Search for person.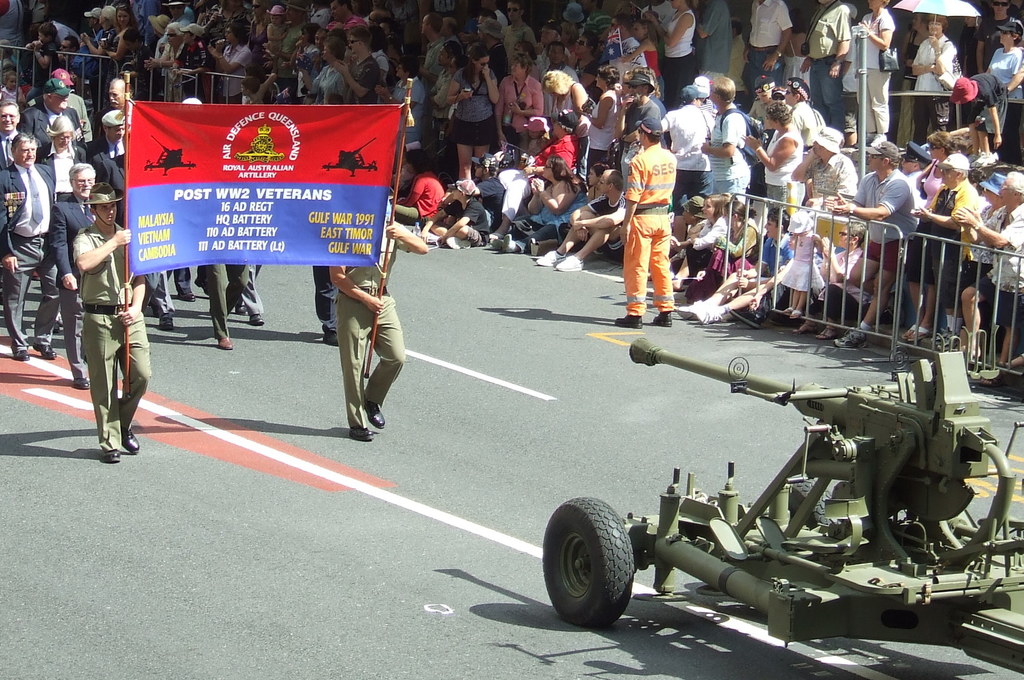
Found at bbox=(91, 76, 134, 129).
